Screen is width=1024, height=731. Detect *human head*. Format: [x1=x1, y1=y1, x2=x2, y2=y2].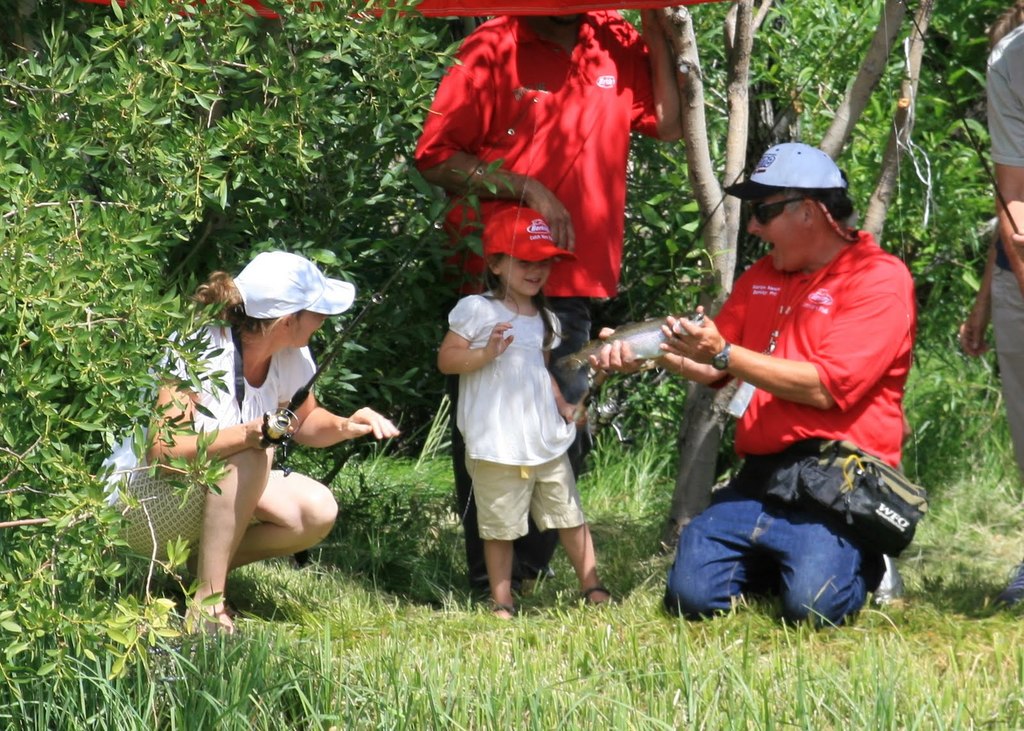
[x1=228, y1=250, x2=326, y2=348].
